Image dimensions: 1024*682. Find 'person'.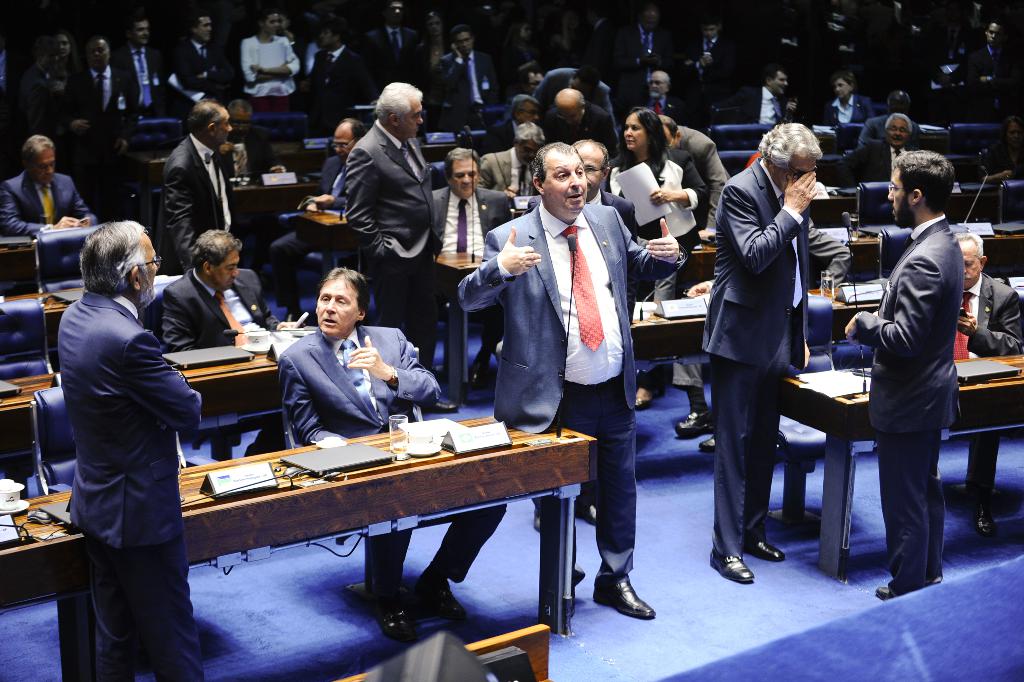
box(624, 8, 680, 102).
